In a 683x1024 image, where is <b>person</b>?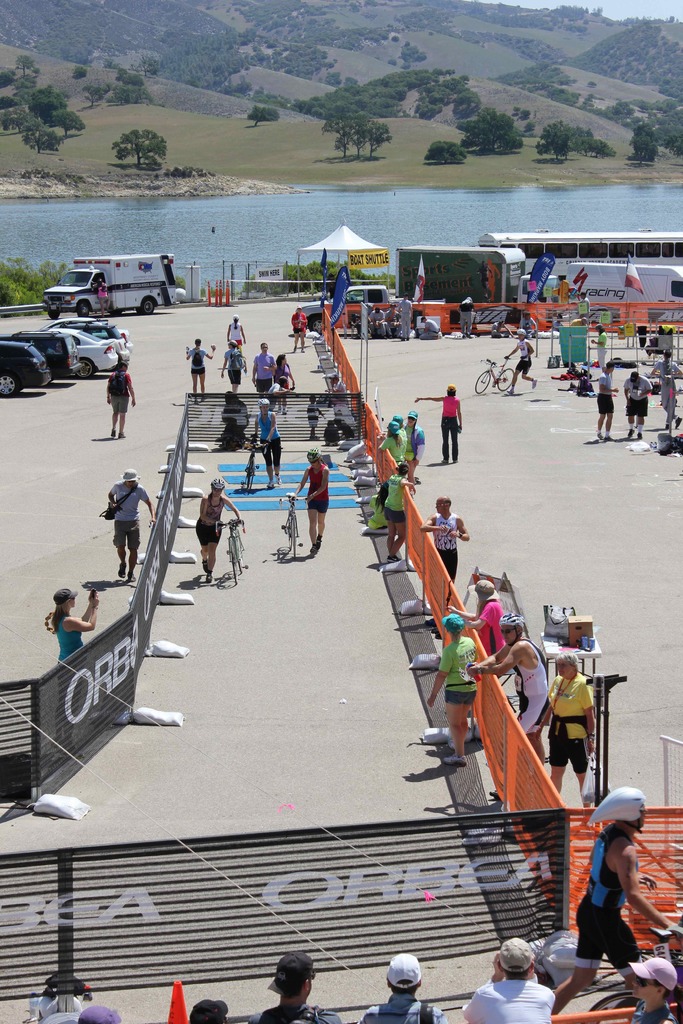
left=287, top=444, right=333, bottom=568.
